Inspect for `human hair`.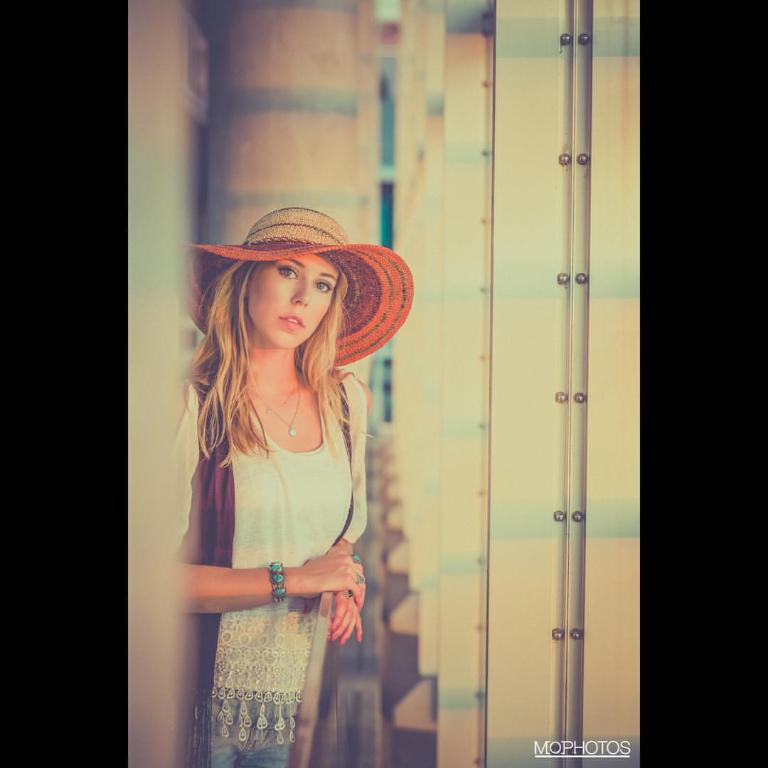
Inspection: x1=193, y1=239, x2=380, y2=496.
